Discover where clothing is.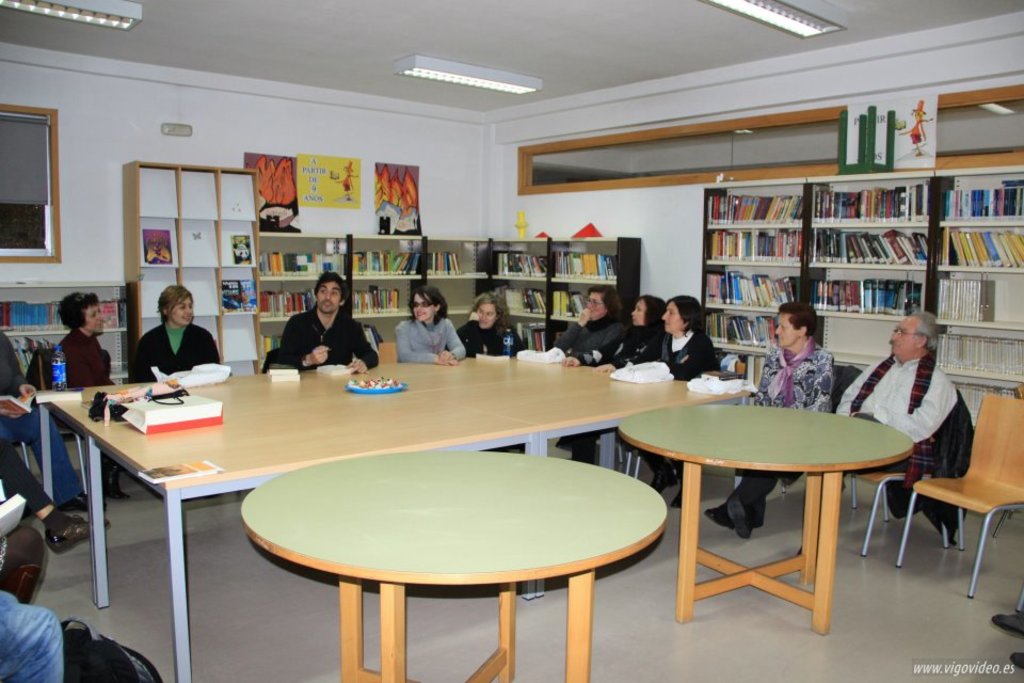
Discovered at {"x1": 833, "y1": 355, "x2": 957, "y2": 480}.
